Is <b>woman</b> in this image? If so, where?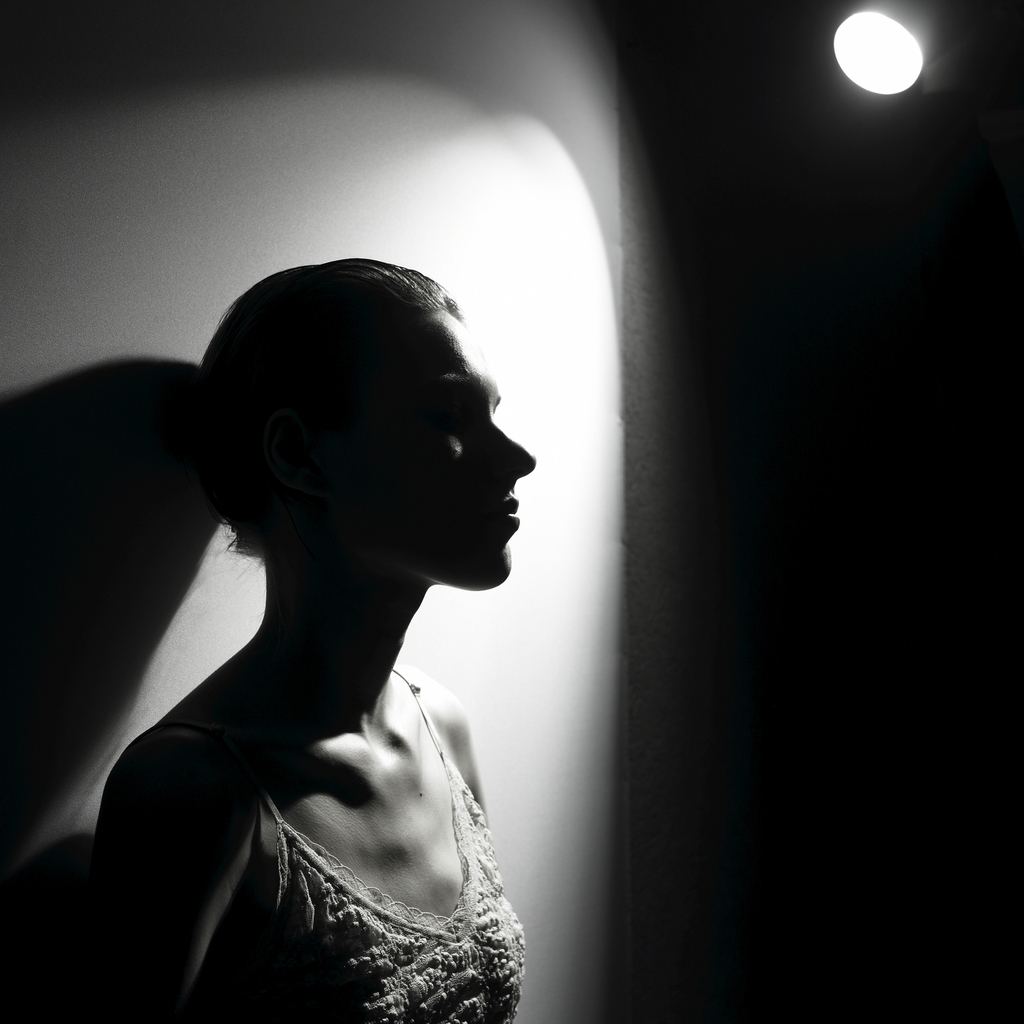
Yes, at (x1=45, y1=193, x2=608, y2=1023).
